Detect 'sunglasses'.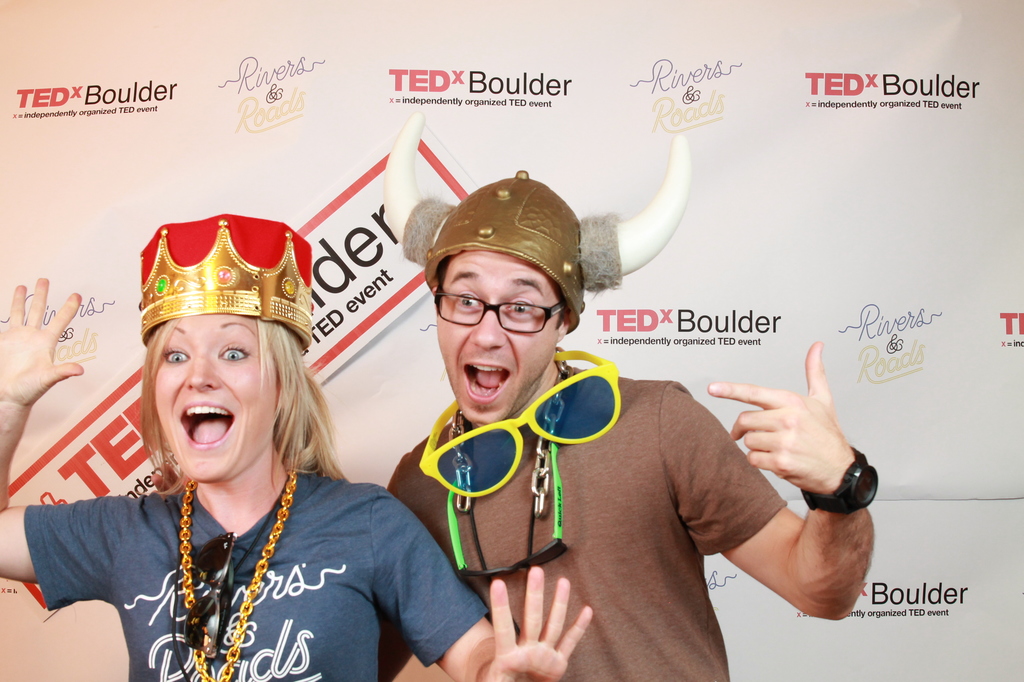
Detected at bbox(446, 441, 568, 578).
